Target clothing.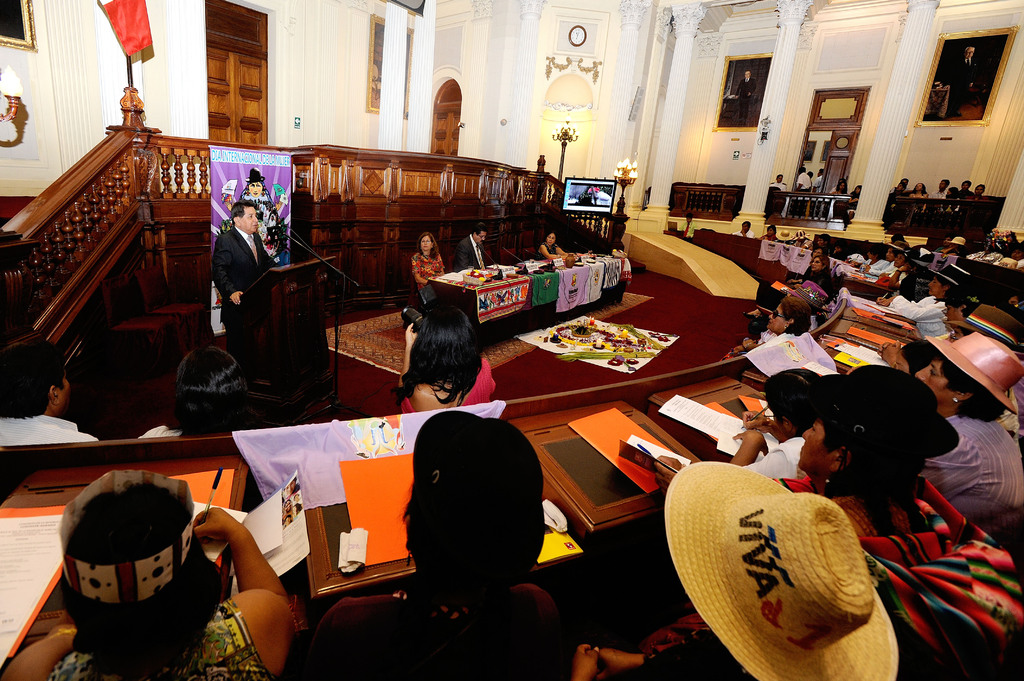
Target region: box=[888, 295, 948, 340].
